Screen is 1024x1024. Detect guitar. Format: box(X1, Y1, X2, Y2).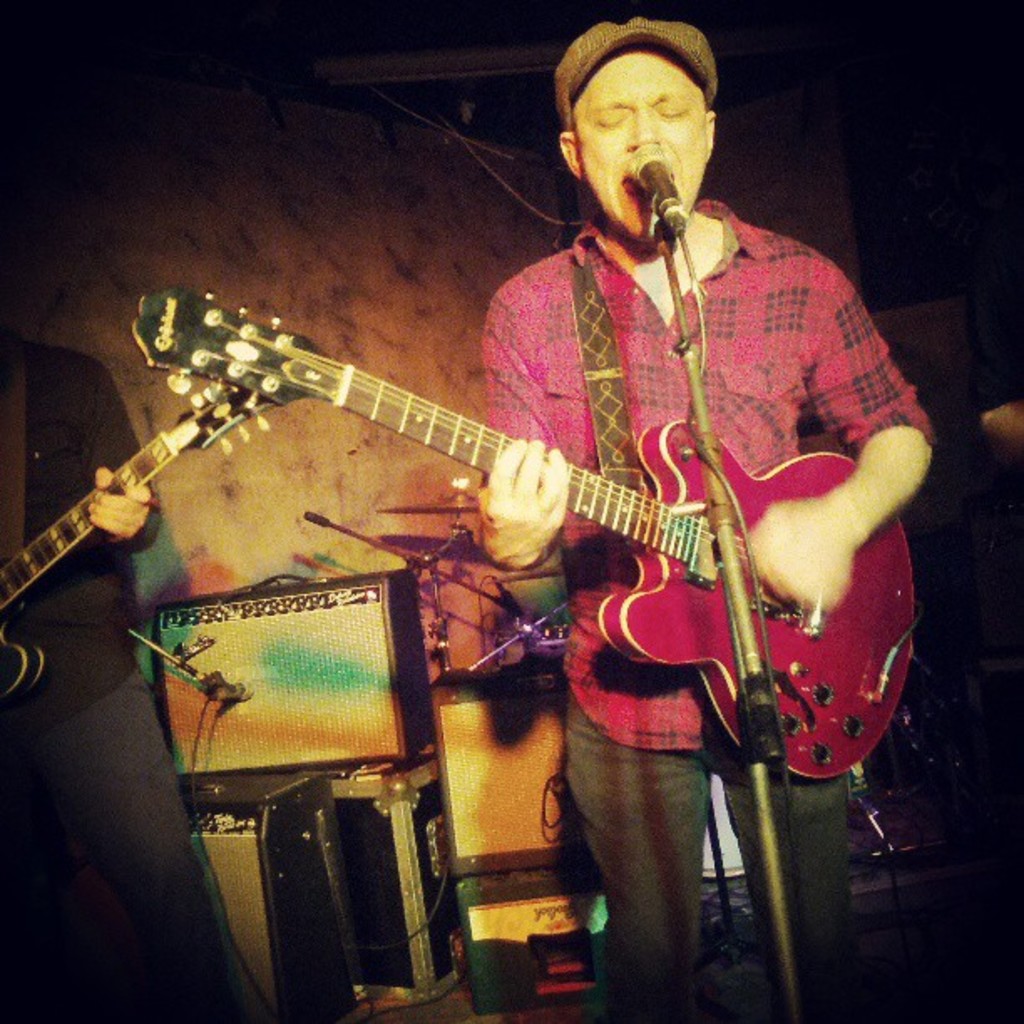
box(0, 326, 306, 711).
